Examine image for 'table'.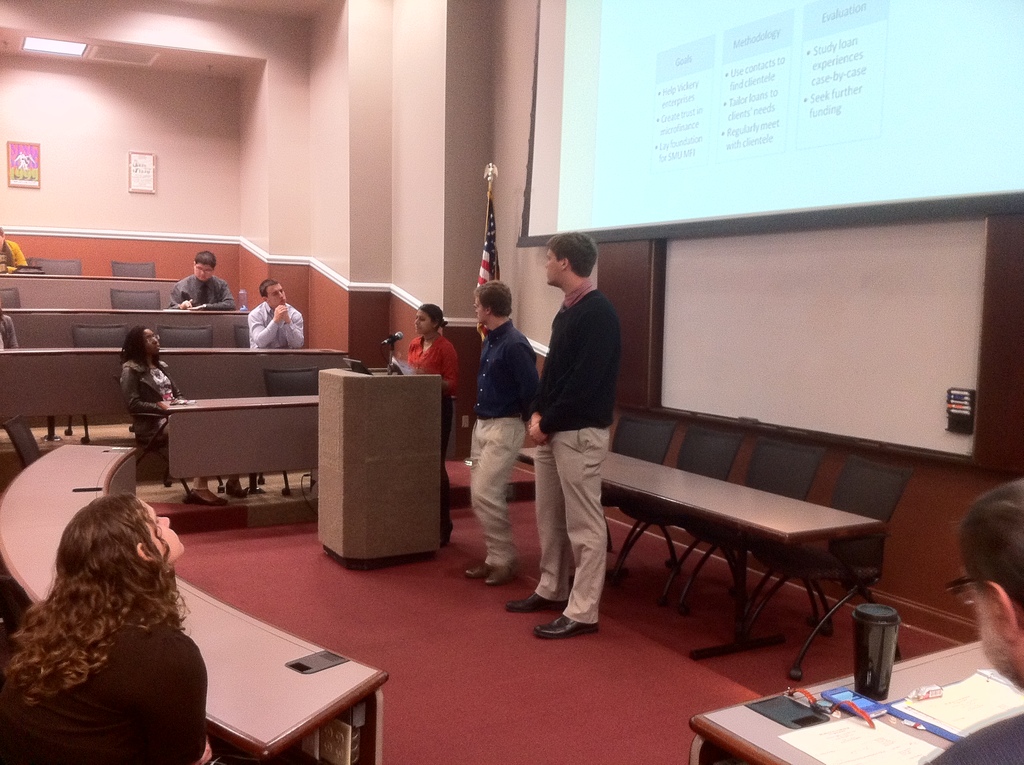
Examination result: x1=0 y1=441 x2=392 y2=764.
